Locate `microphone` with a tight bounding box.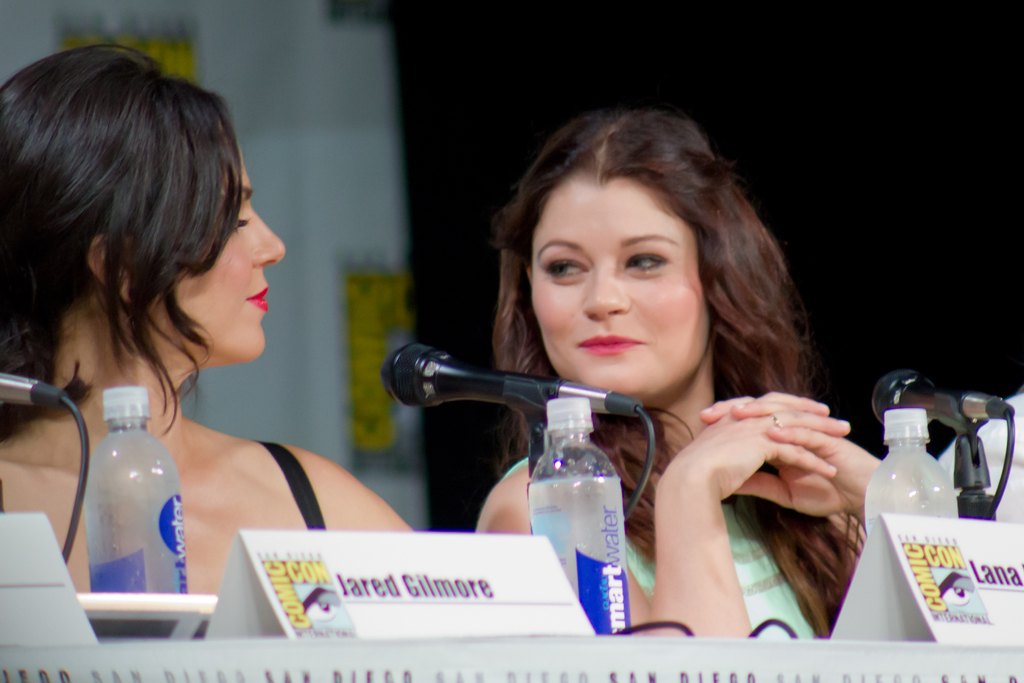
bbox=(367, 341, 650, 420).
